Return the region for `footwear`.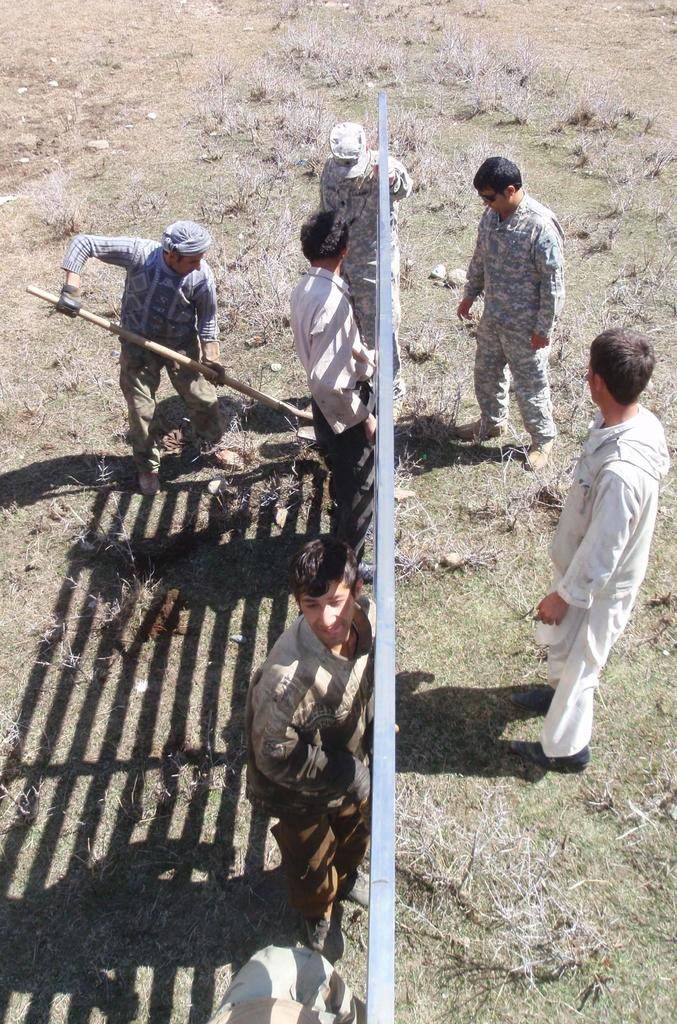
select_region(340, 868, 371, 912).
